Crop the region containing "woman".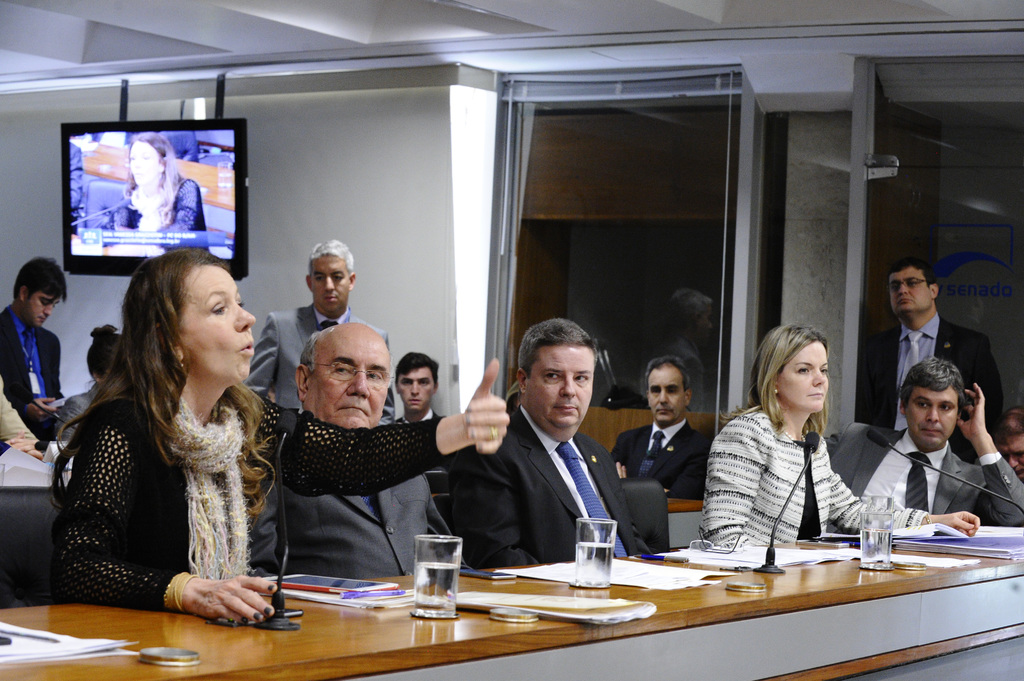
Crop region: locate(718, 330, 877, 577).
